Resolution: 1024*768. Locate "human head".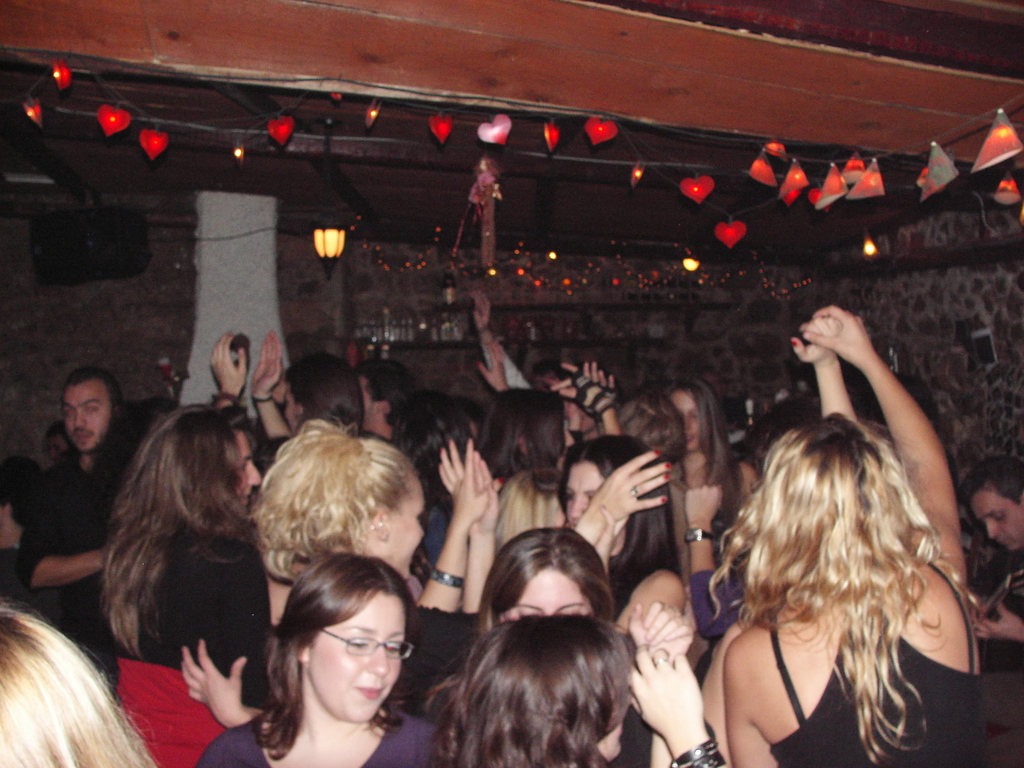
[left=561, top=430, right=672, bottom=554].
